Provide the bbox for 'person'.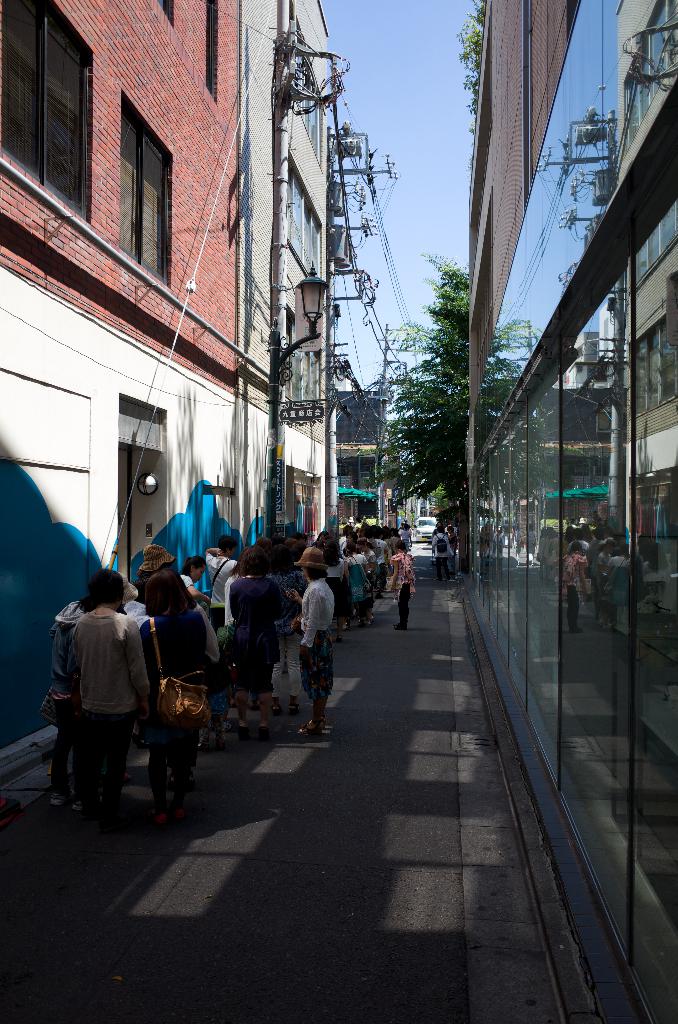
(x1=321, y1=540, x2=353, y2=641).
